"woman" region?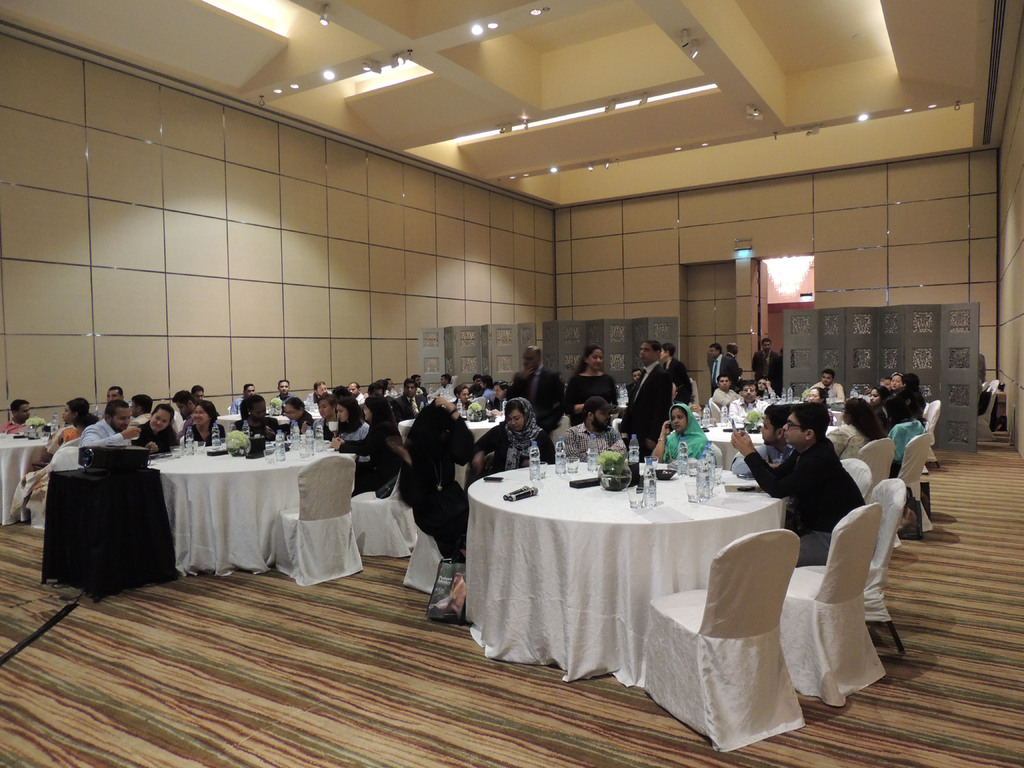
[557,347,618,425]
